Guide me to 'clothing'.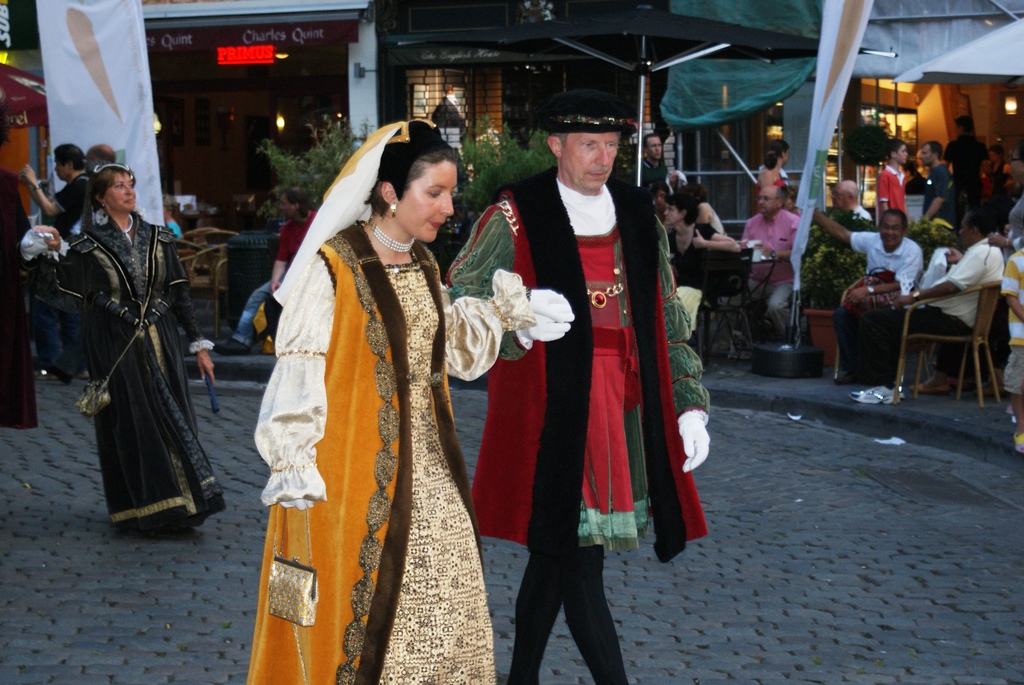
Guidance: {"left": 988, "top": 162, "right": 1019, "bottom": 203}.
